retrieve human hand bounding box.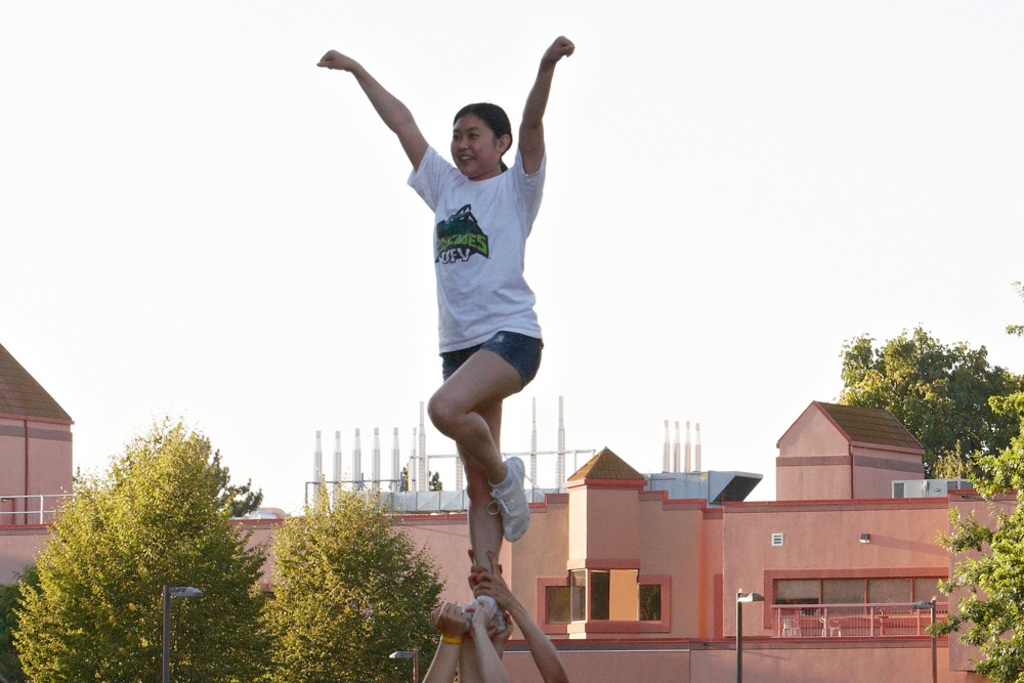
Bounding box: x1=543 y1=32 x2=575 y2=62.
